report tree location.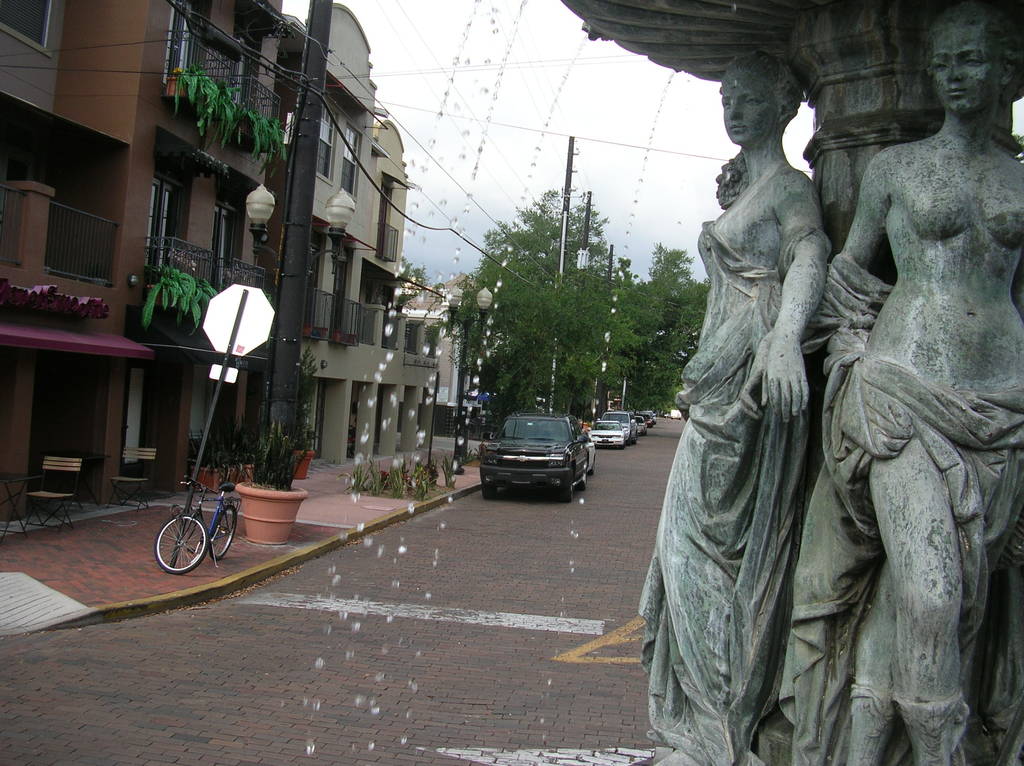
Report: [398,262,428,280].
